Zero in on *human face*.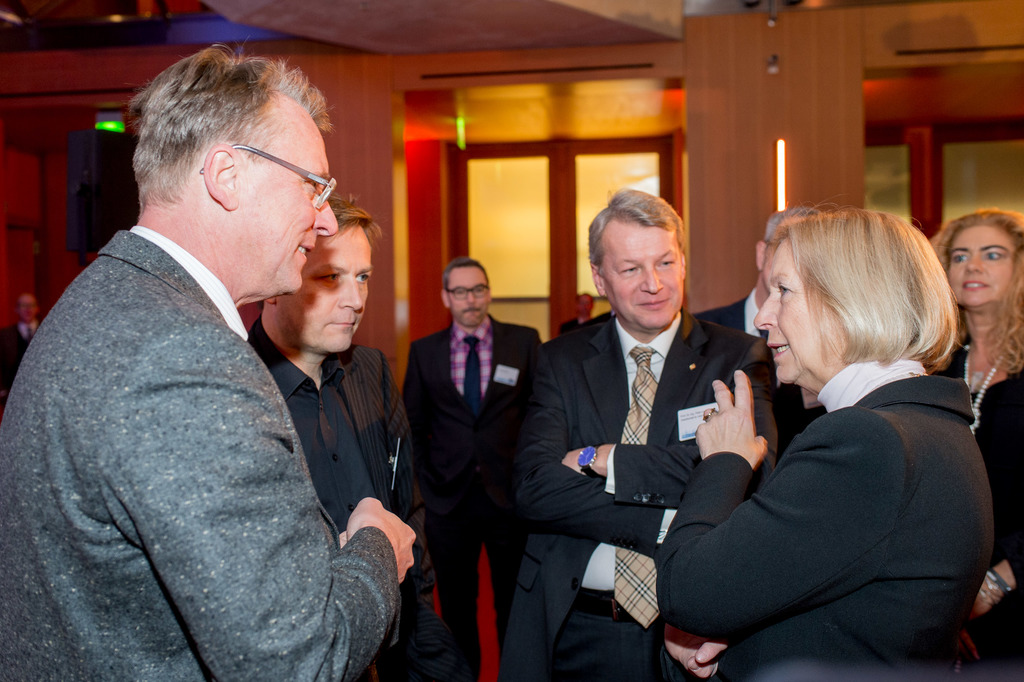
Zeroed in: (244,122,339,297).
